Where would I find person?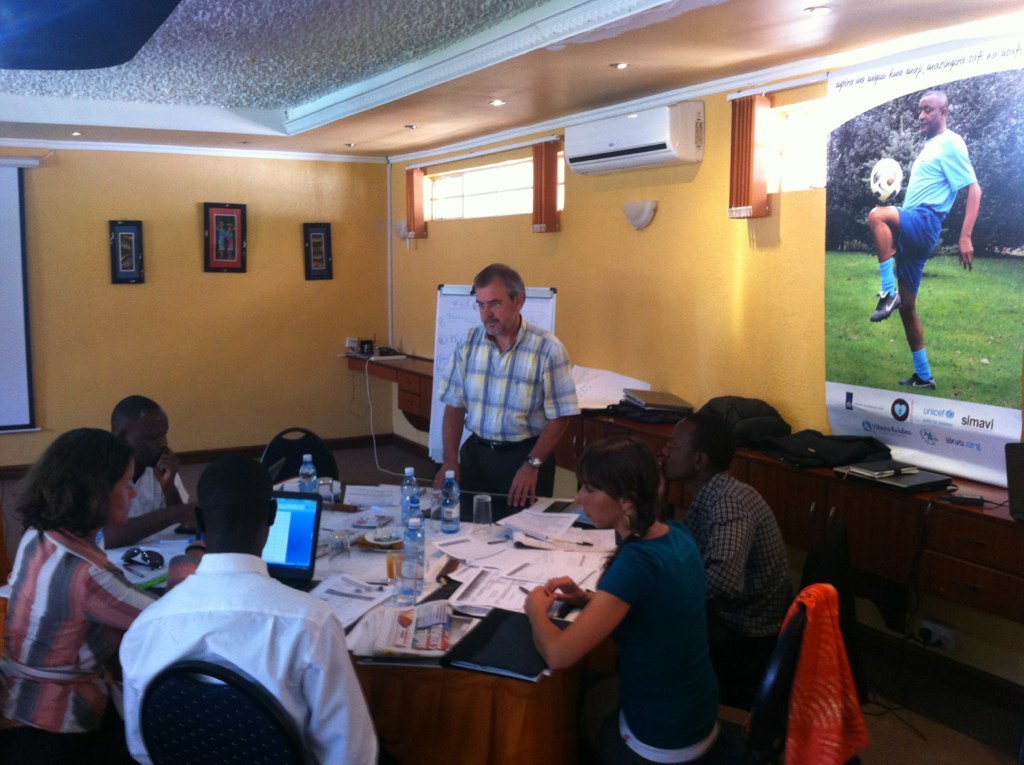
At left=0, top=426, right=163, bottom=764.
